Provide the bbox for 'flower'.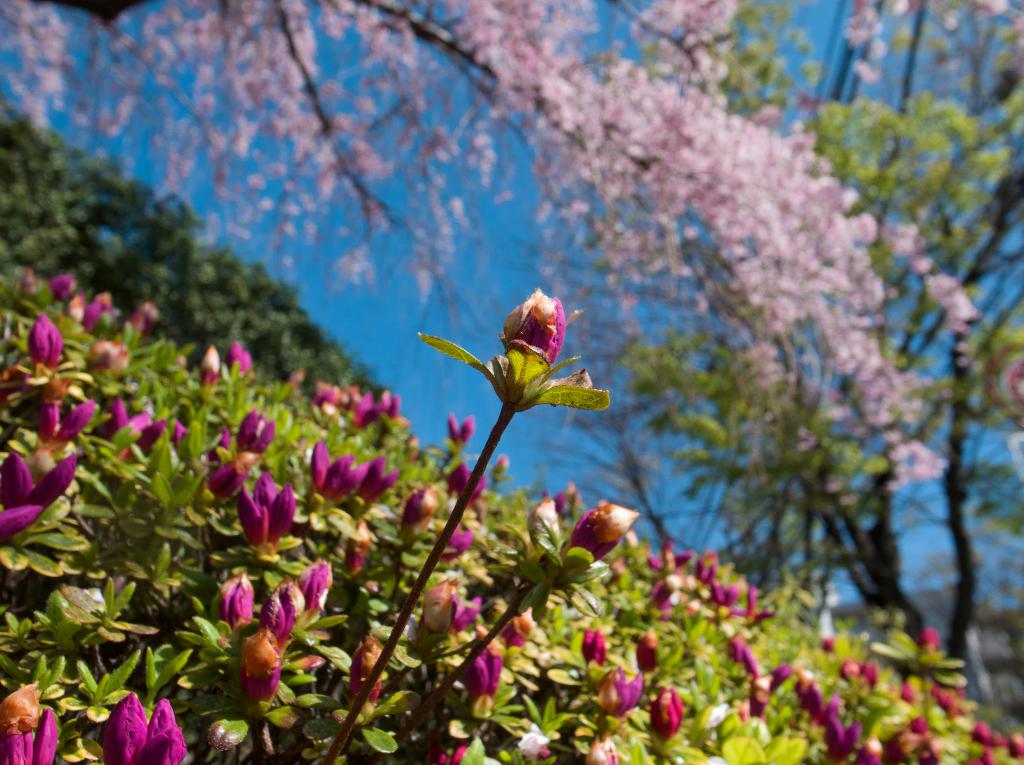
locate(435, 530, 477, 570).
